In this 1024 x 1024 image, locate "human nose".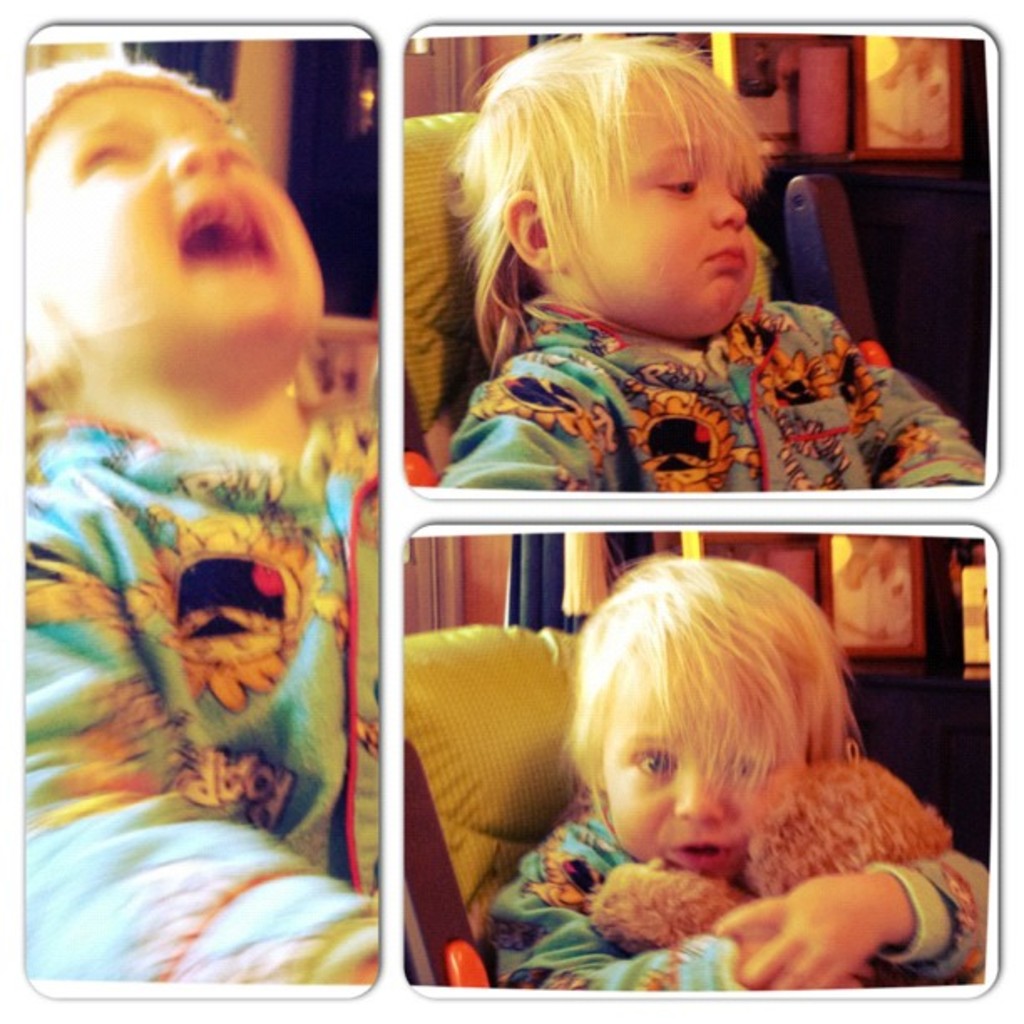
Bounding box: 167 141 233 184.
